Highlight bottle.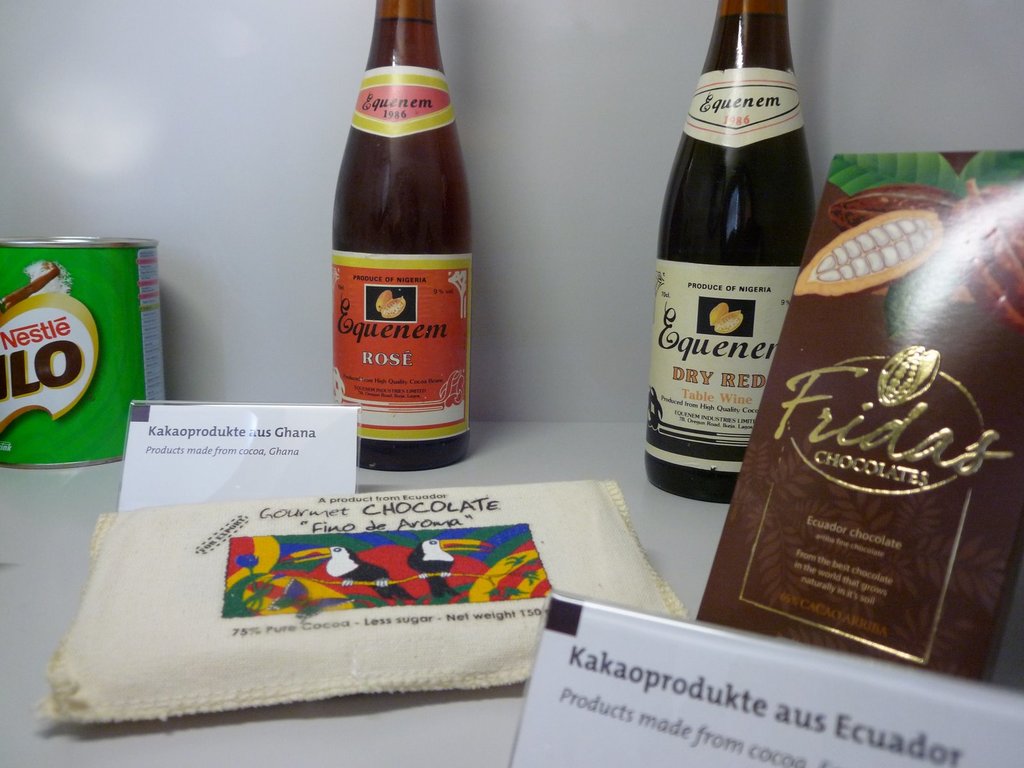
Highlighted region: (322, 5, 484, 465).
